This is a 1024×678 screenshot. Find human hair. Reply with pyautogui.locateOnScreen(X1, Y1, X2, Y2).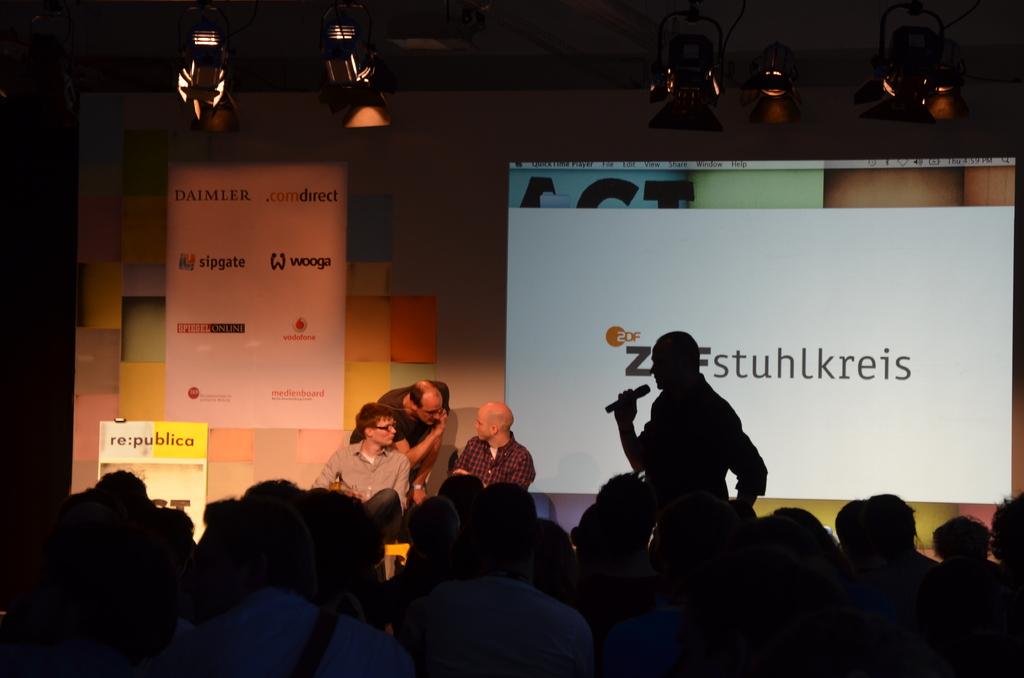
pyautogui.locateOnScreen(483, 408, 514, 432).
